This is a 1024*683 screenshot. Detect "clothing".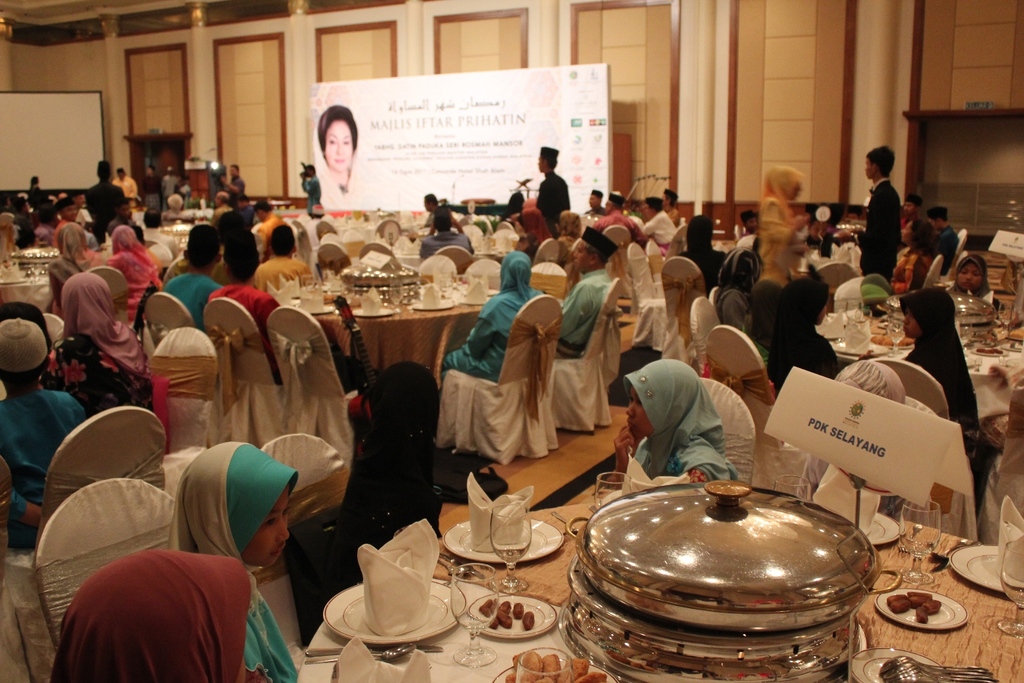
[x1=89, y1=180, x2=127, y2=241].
